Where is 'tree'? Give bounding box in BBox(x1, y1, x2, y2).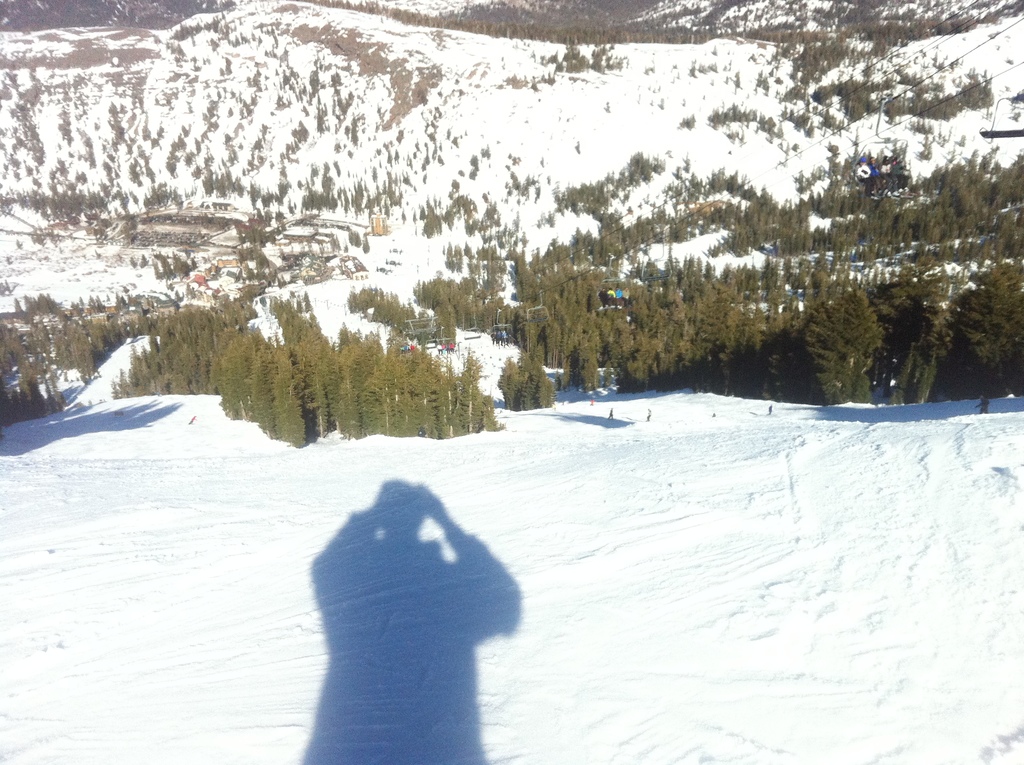
BBox(37, 294, 45, 318).
